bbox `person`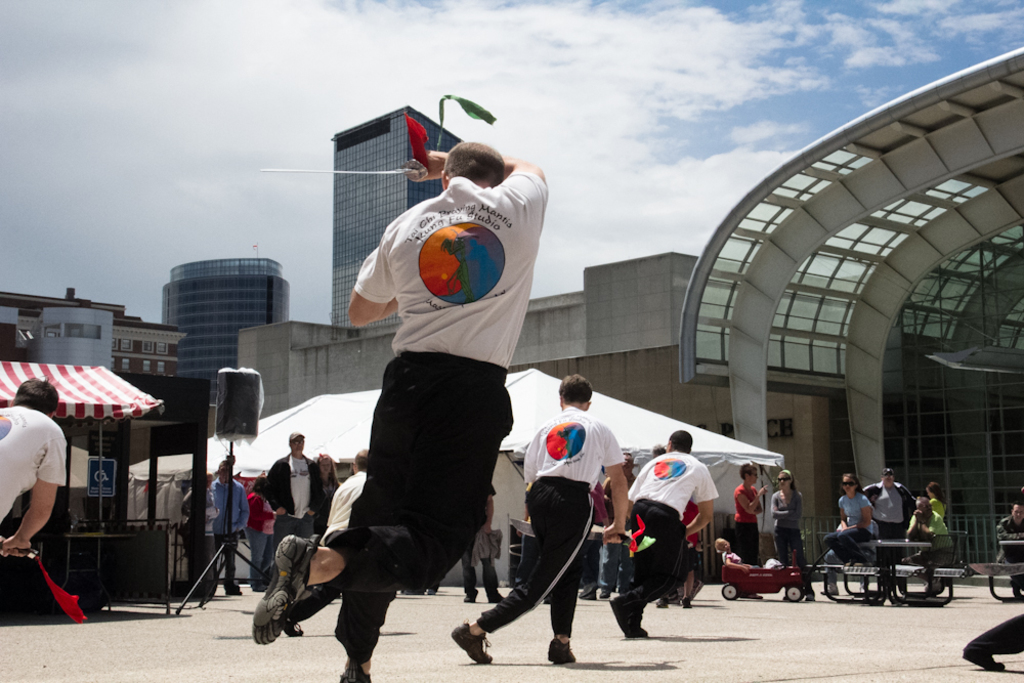
{"left": 232, "top": 121, "right": 550, "bottom": 682}
